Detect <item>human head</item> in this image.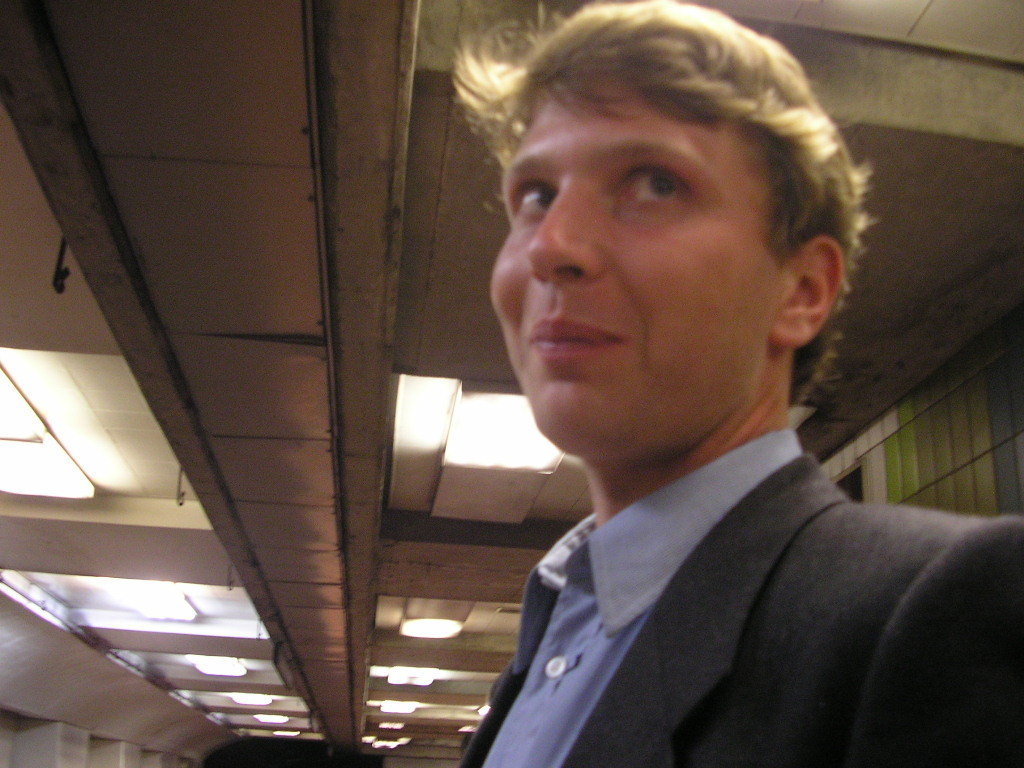
Detection: bbox=(478, 0, 848, 422).
